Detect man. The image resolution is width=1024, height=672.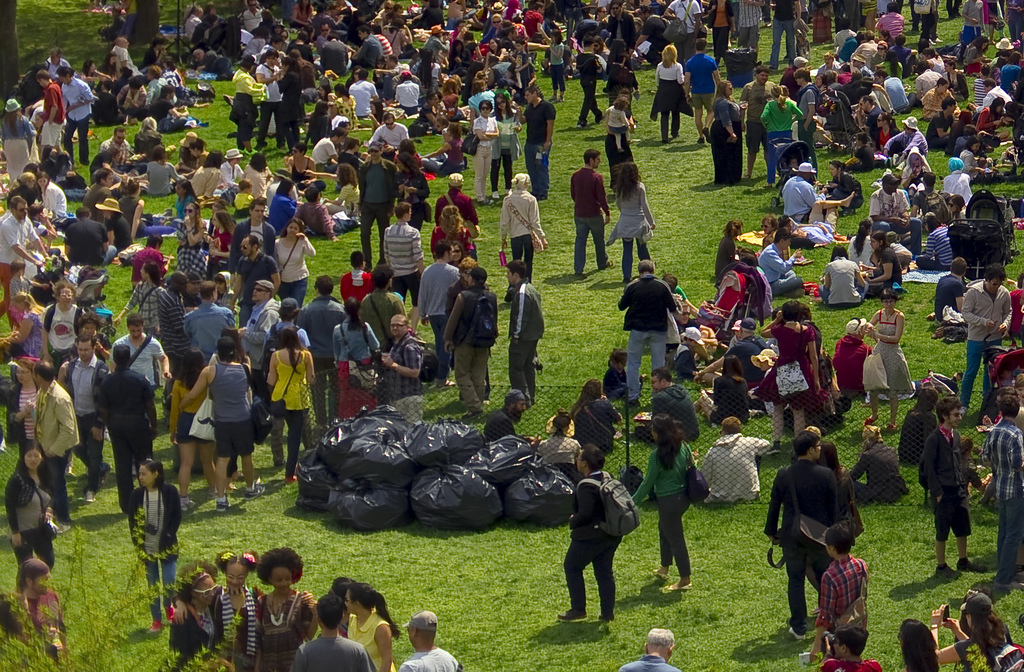
183 39 237 84.
